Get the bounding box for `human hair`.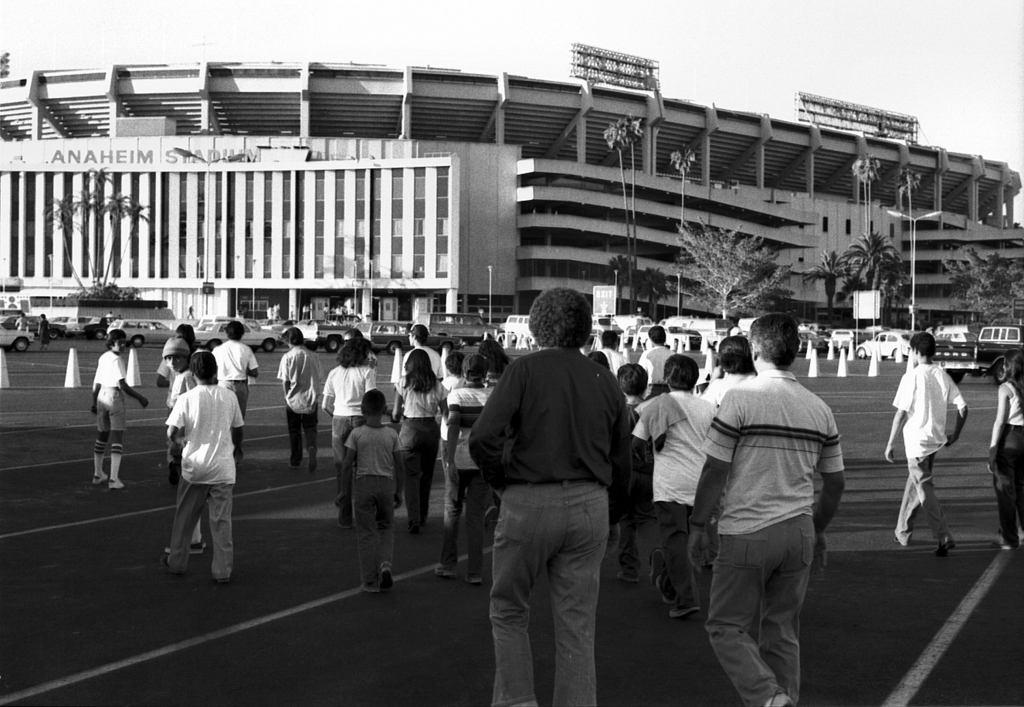
left=649, top=321, right=663, bottom=345.
